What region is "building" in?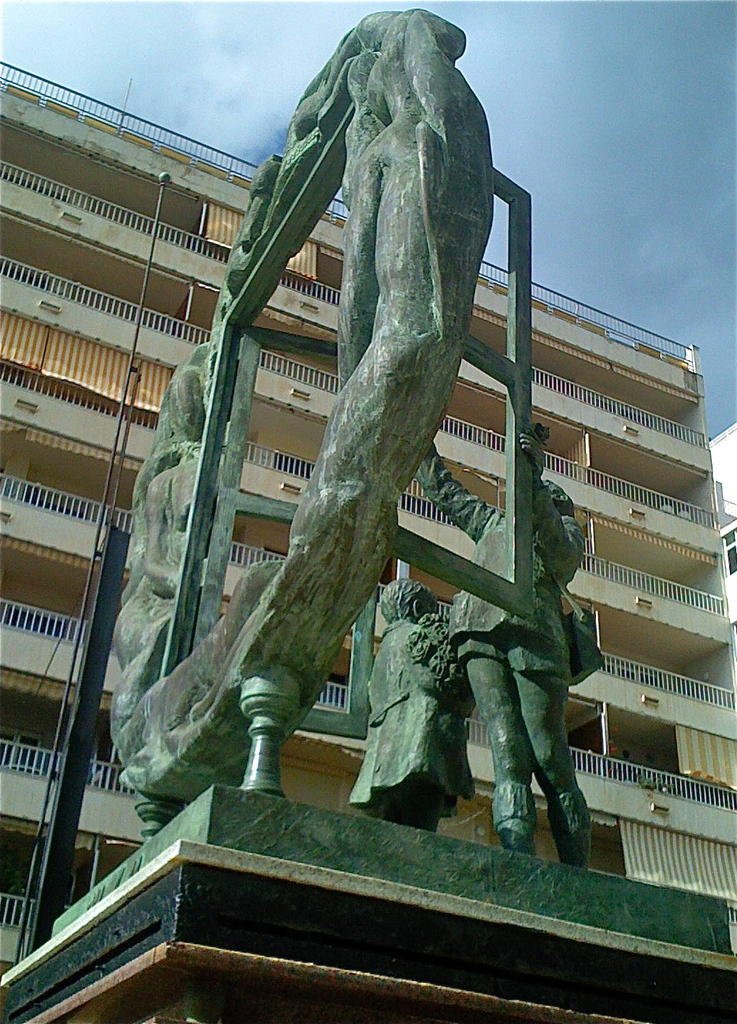
[0, 56, 736, 989].
